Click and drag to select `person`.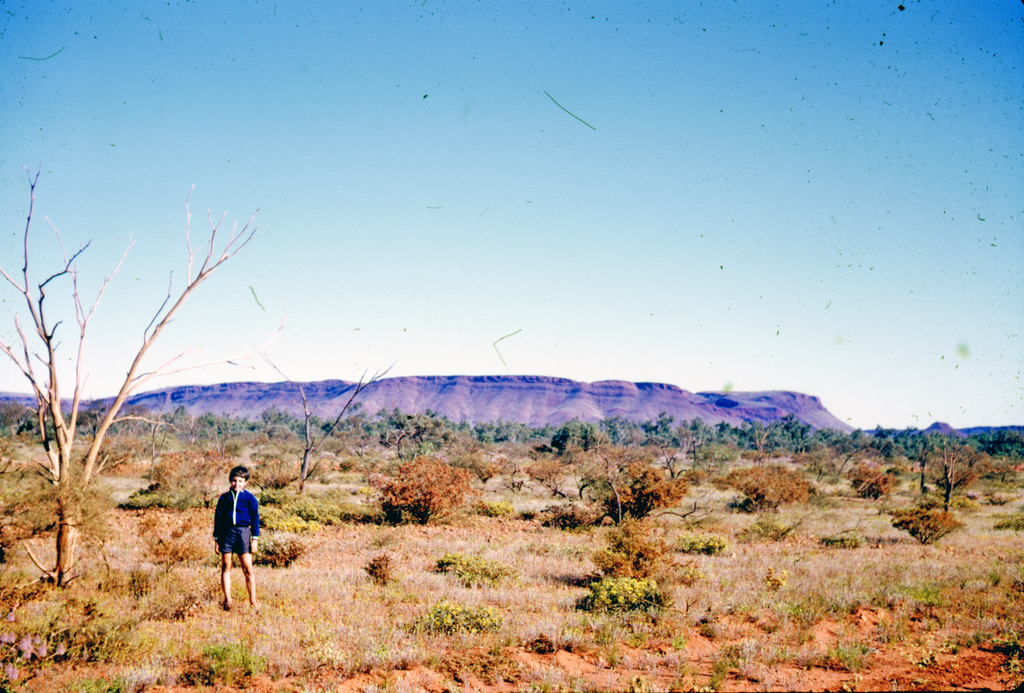
Selection: box=[204, 467, 258, 599].
